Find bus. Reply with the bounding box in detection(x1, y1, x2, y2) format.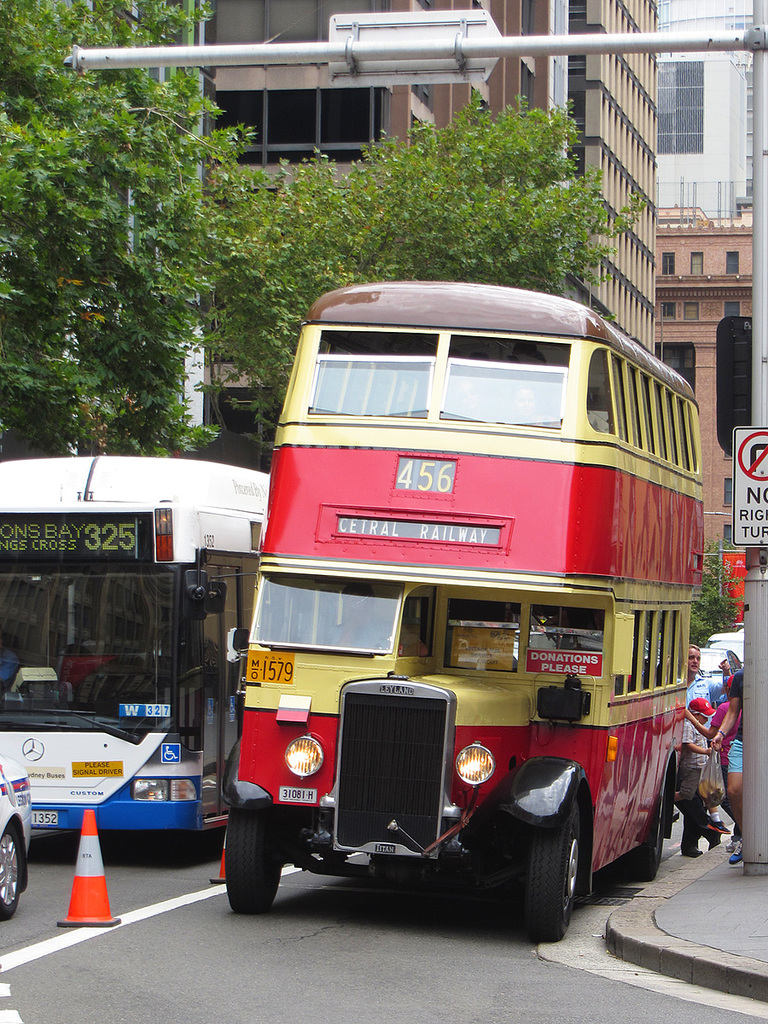
detection(224, 279, 703, 940).
